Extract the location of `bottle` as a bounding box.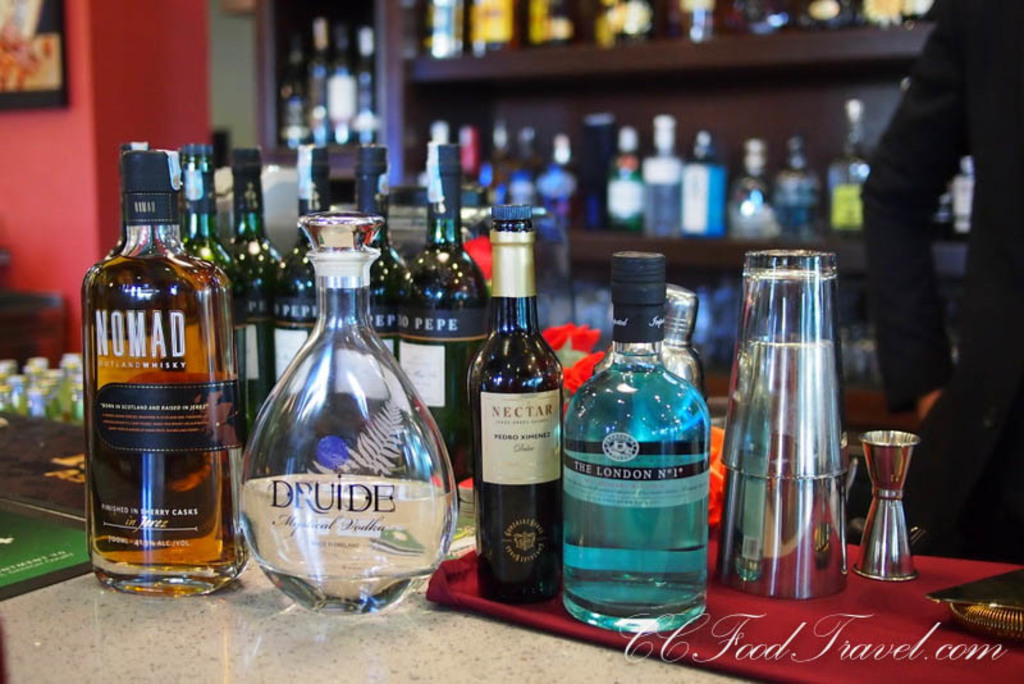
[466, 199, 568, 602].
